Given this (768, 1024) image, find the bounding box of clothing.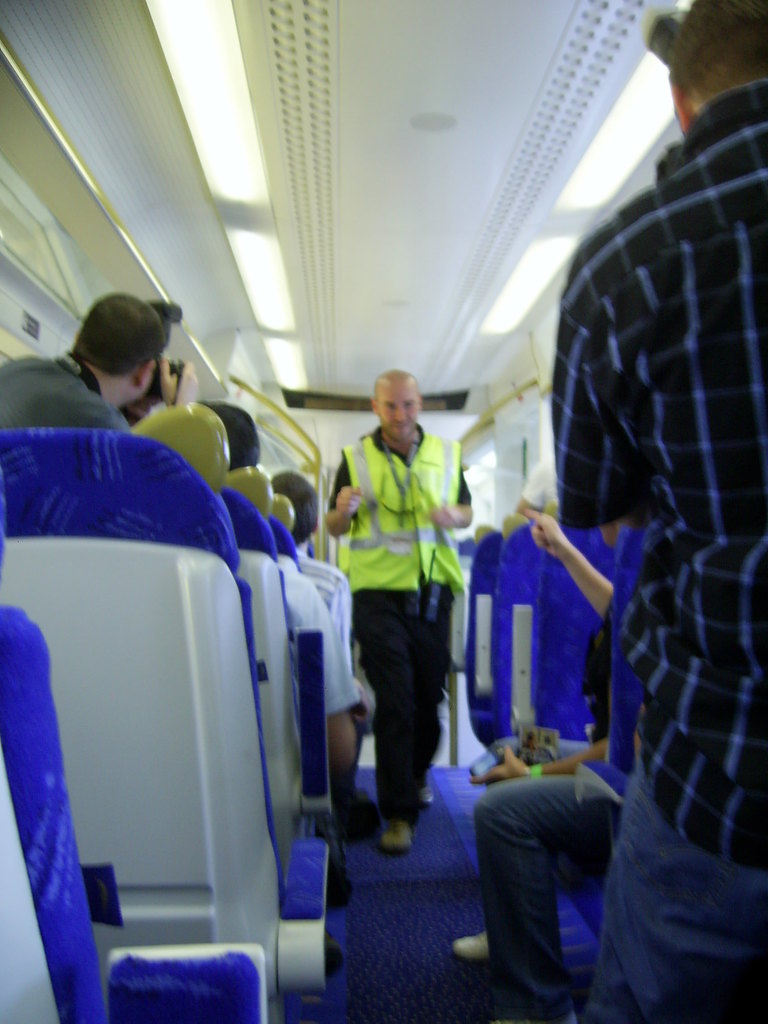
{"x1": 477, "y1": 784, "x2": 629, "y2": 1023}.
